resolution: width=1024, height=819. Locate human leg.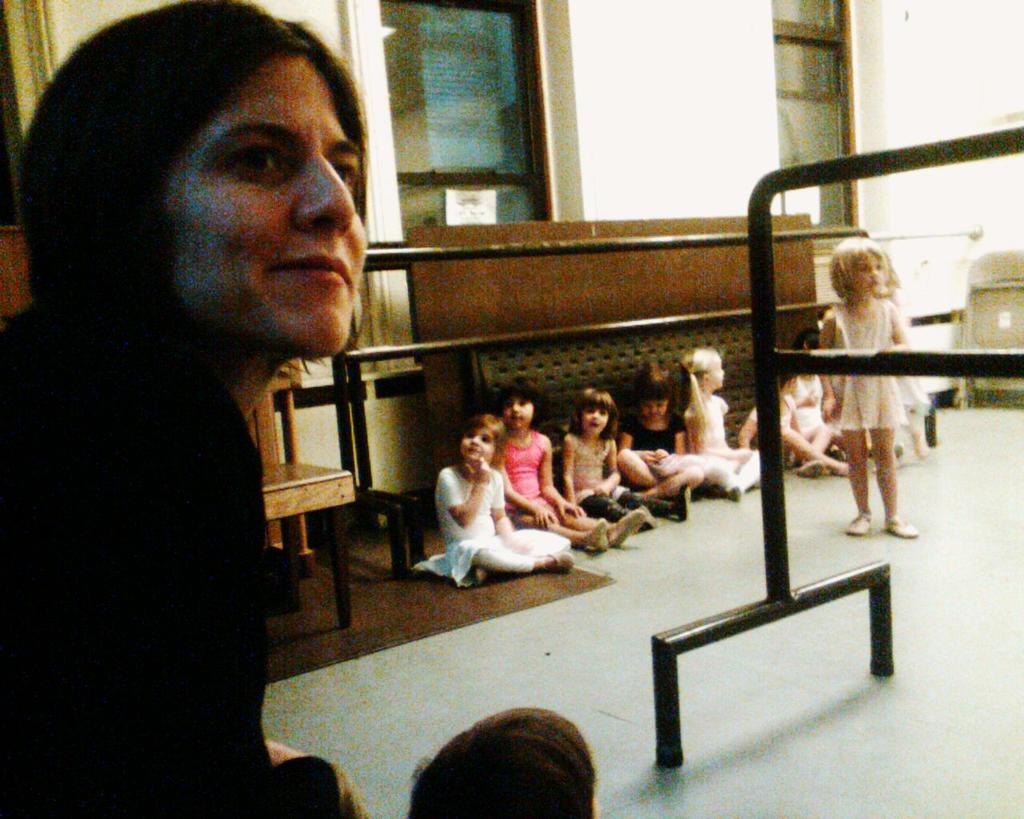
left=707, top=450, right=734, bottom=489.
